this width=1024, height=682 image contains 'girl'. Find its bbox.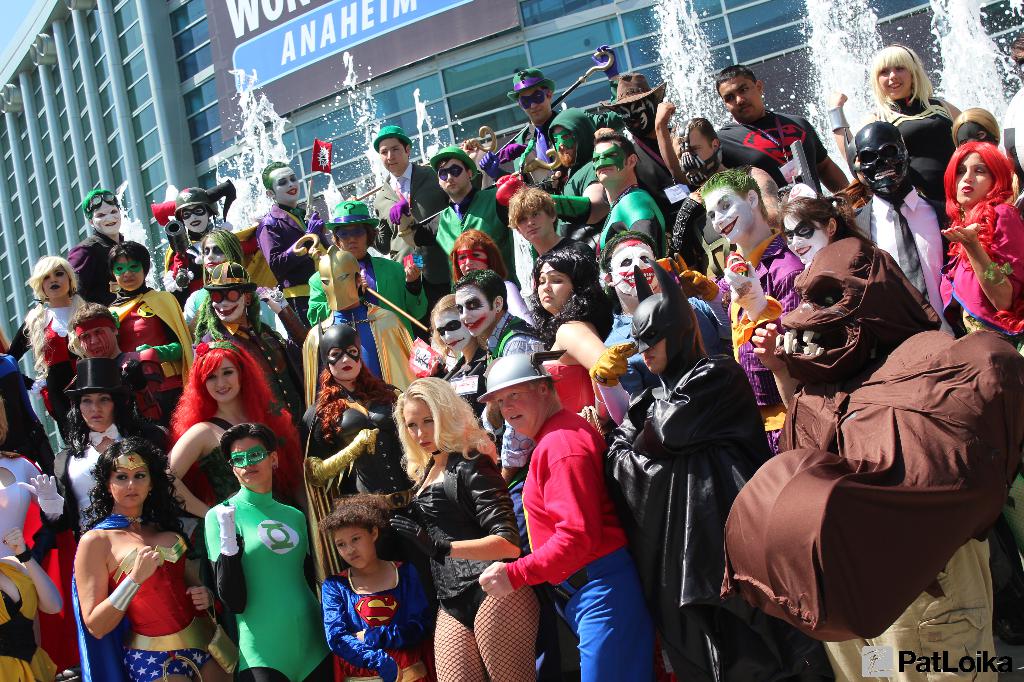
x1=310, y1=500, x2=429, y2=669.
